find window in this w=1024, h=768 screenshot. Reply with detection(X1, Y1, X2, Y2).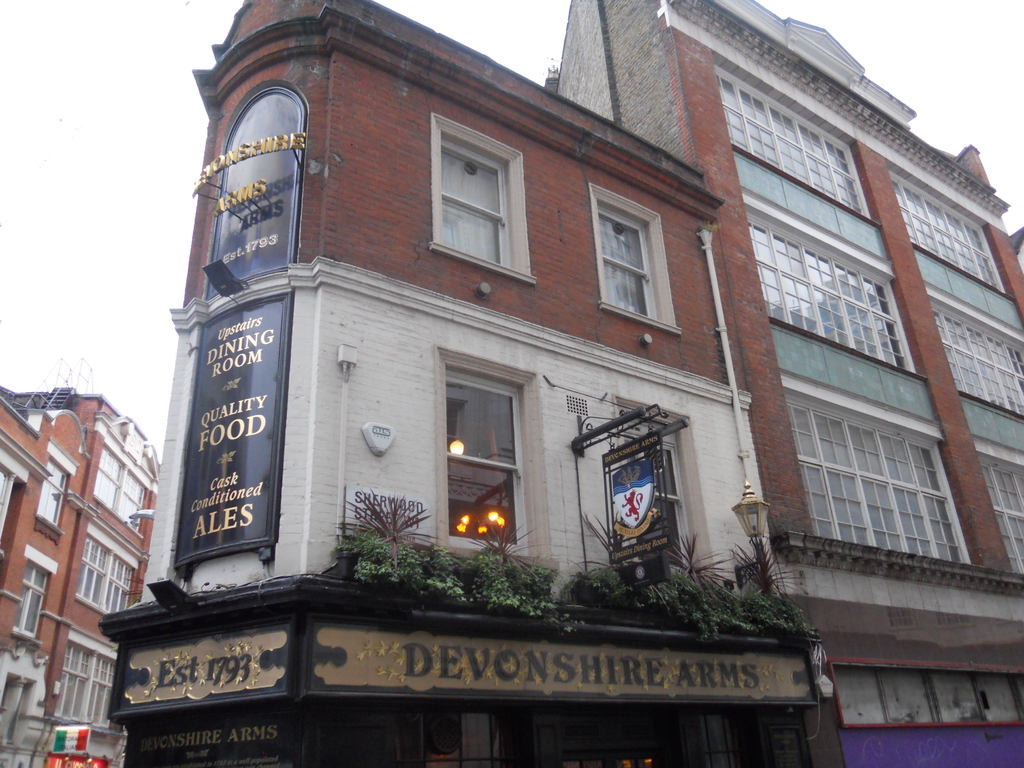
detection(588, 185, 682, 336).
